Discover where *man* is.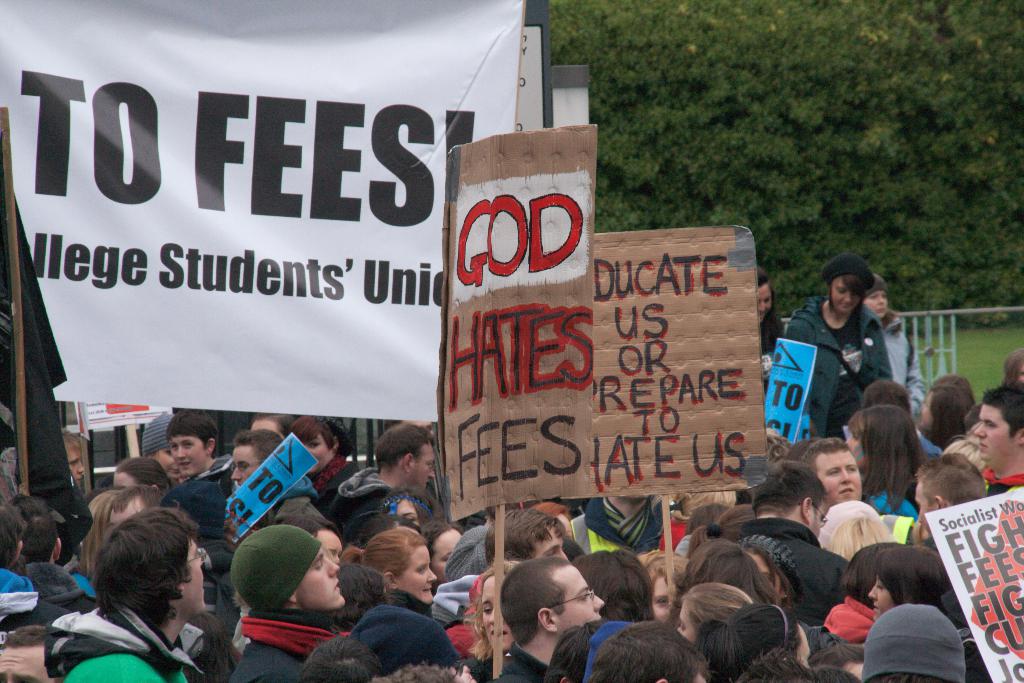
Discovered at select_region(975, 378, 1023, 493).
